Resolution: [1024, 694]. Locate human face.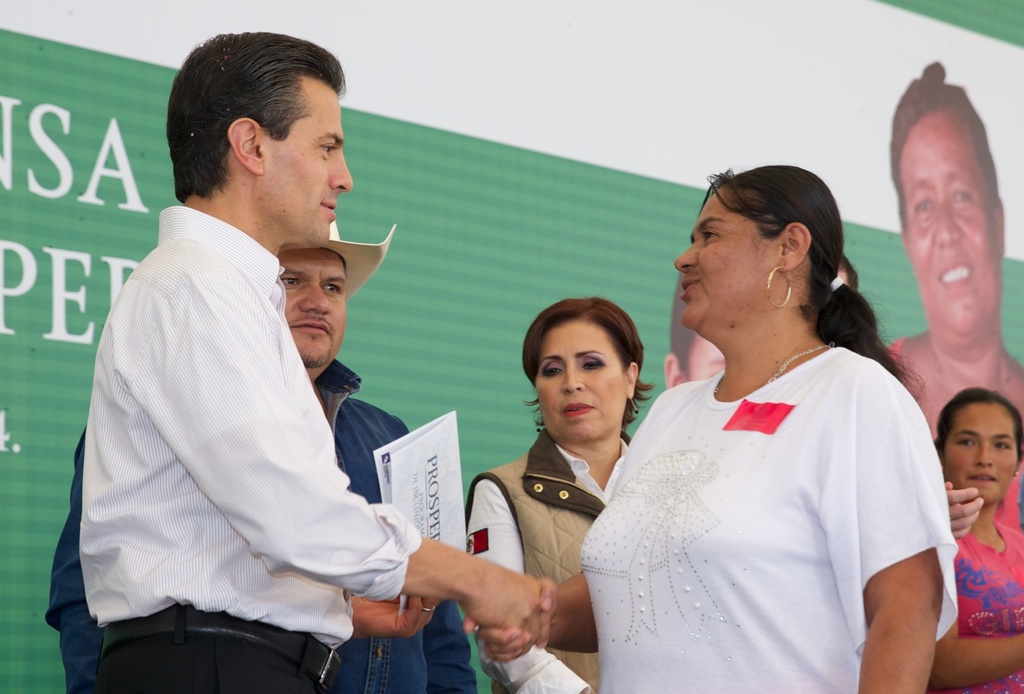
[904,109,1004,340].
